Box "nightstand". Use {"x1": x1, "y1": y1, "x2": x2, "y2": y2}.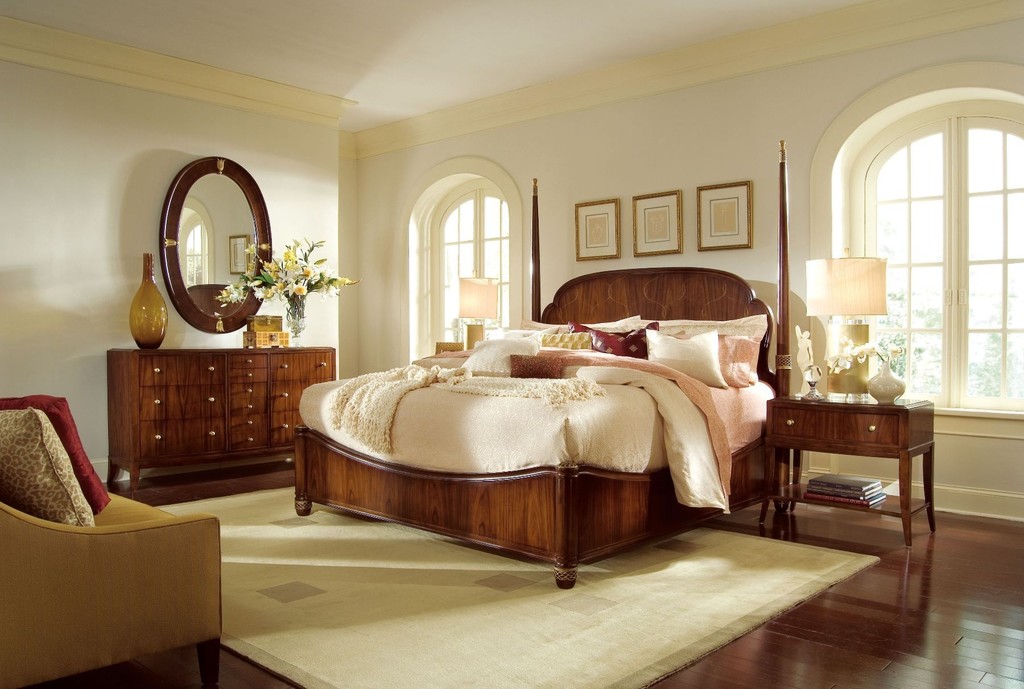
{"x1": 104, "y1": 333, "x2": 342, "y2": 506}.
